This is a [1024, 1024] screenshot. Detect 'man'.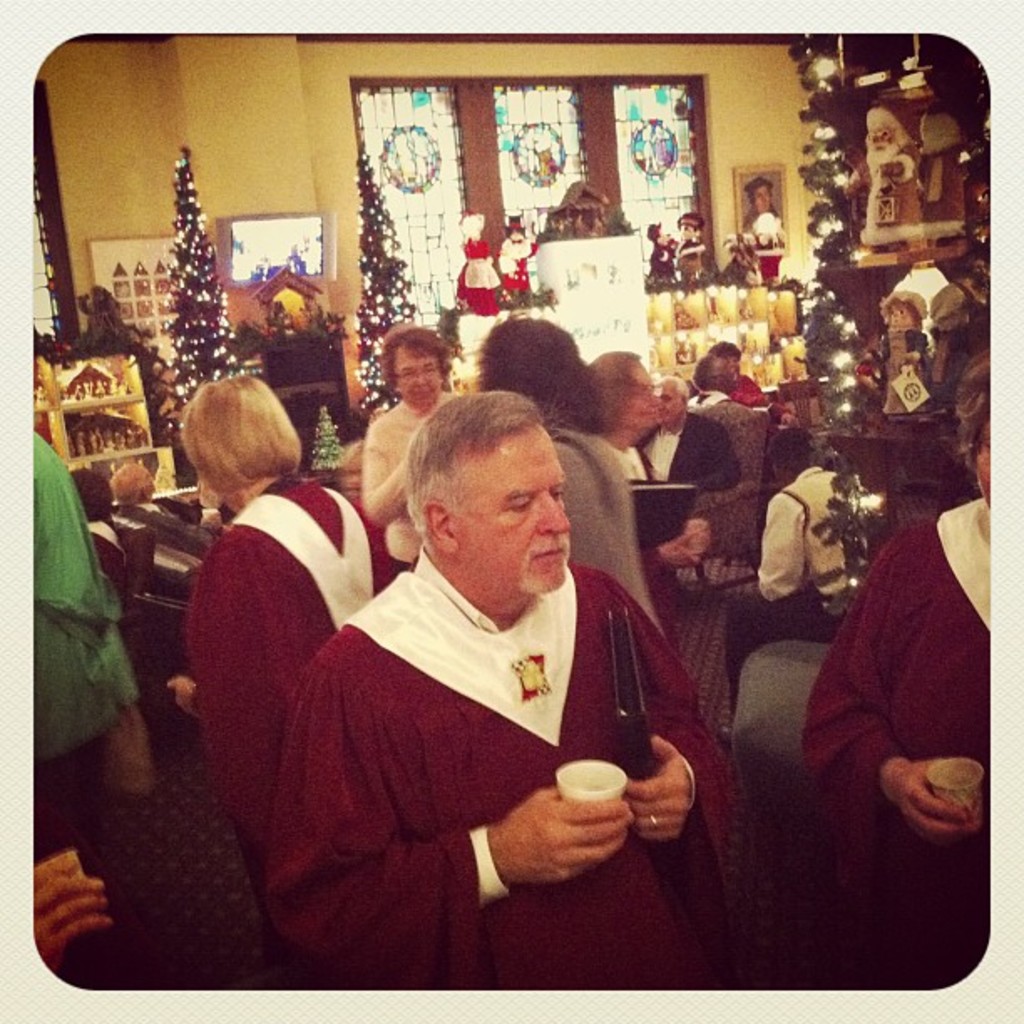
crop(688, 353, 740, 415).
